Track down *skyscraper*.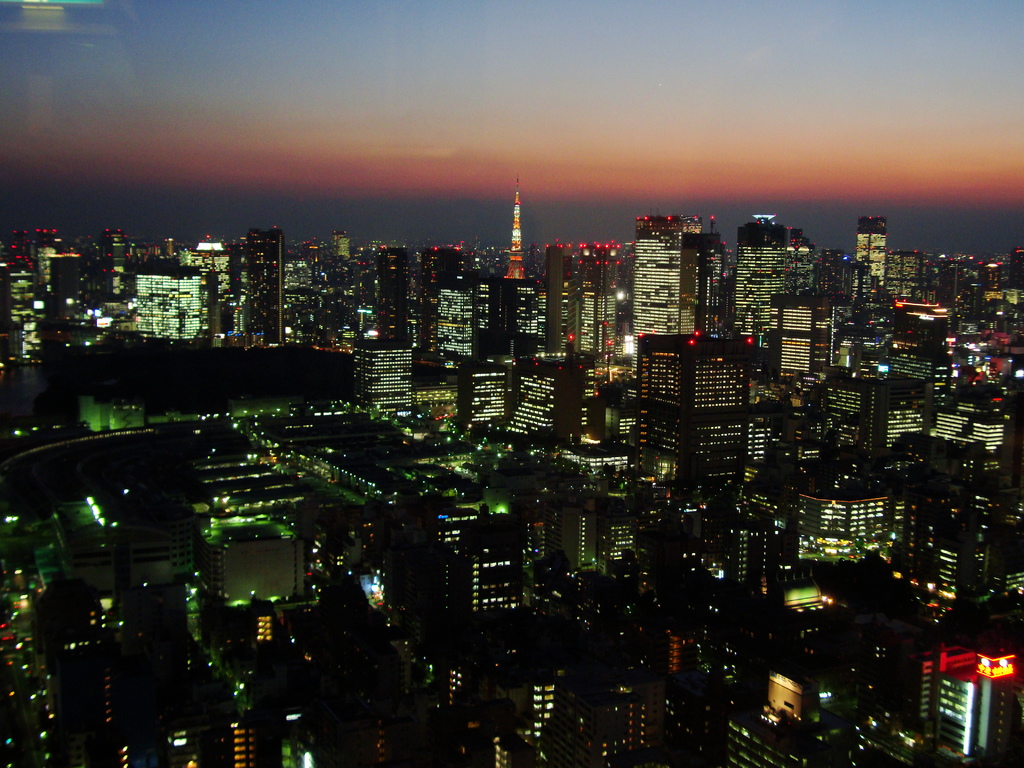
Tracked to locate(932, 380, 1010, 472).
